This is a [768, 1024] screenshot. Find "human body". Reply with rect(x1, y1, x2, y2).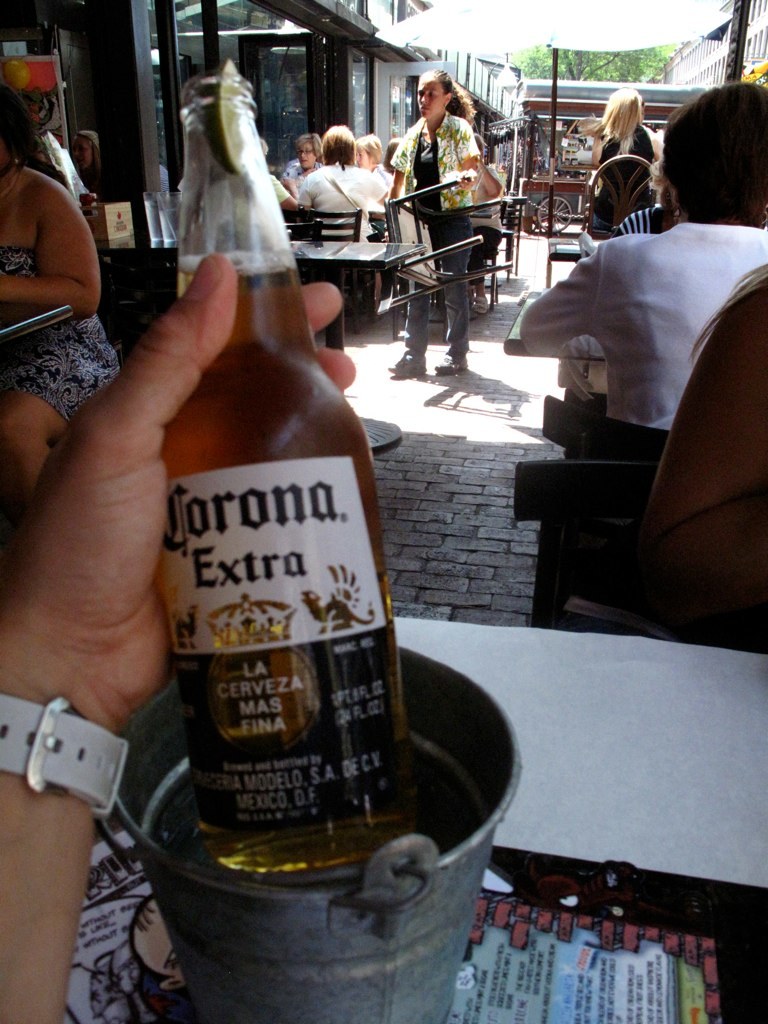
rect(542, 95, 753, 618).
